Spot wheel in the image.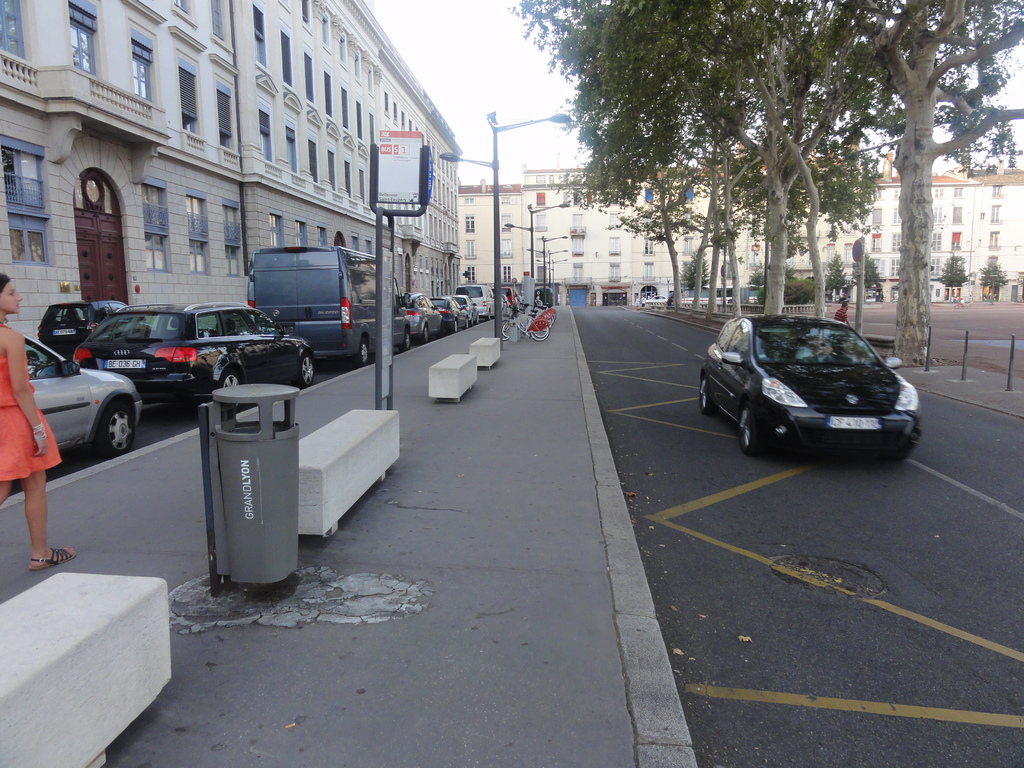
wheel found at (417,323,428,344).
